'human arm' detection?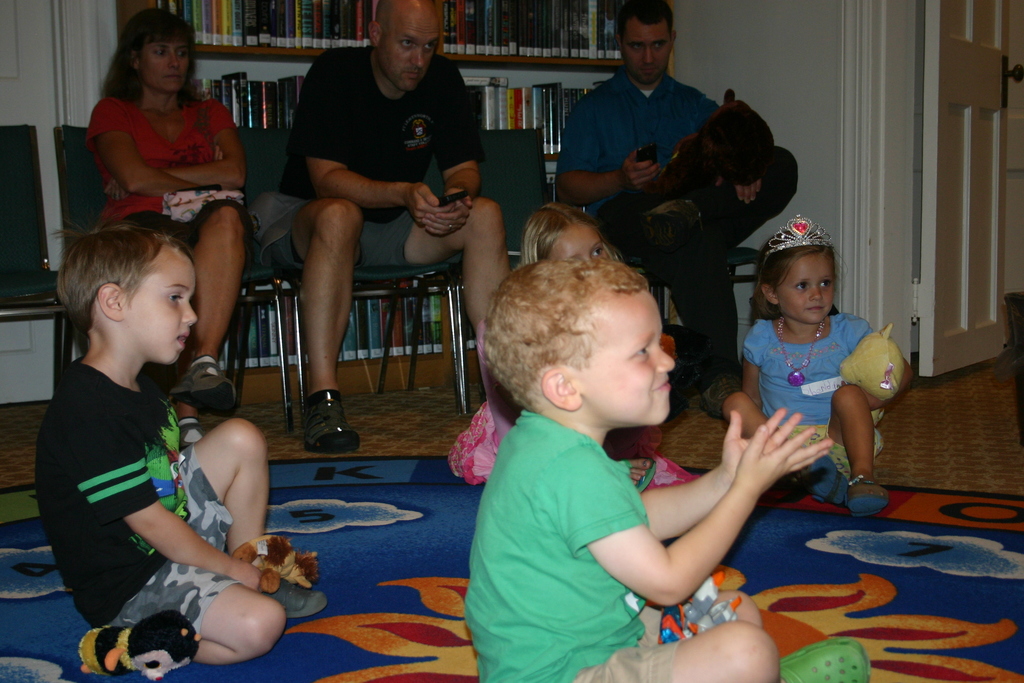
x1=634, y1=417, x2=803, y2=532
